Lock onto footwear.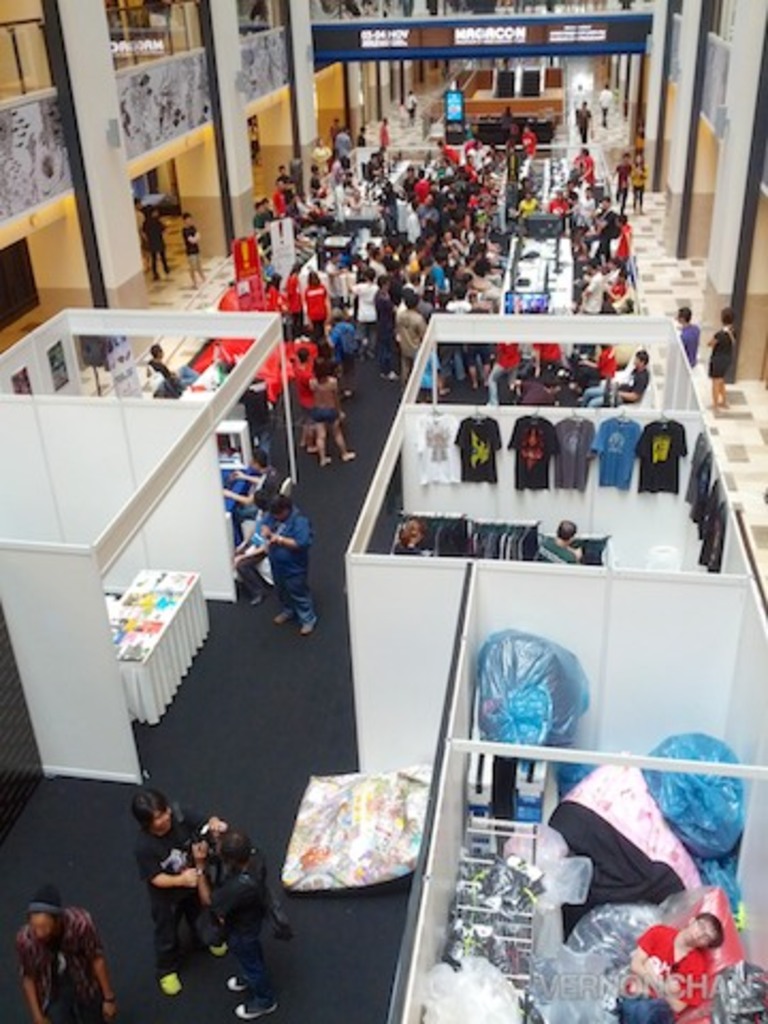
Locked: l=237, t=990, r=290, b=1020.
